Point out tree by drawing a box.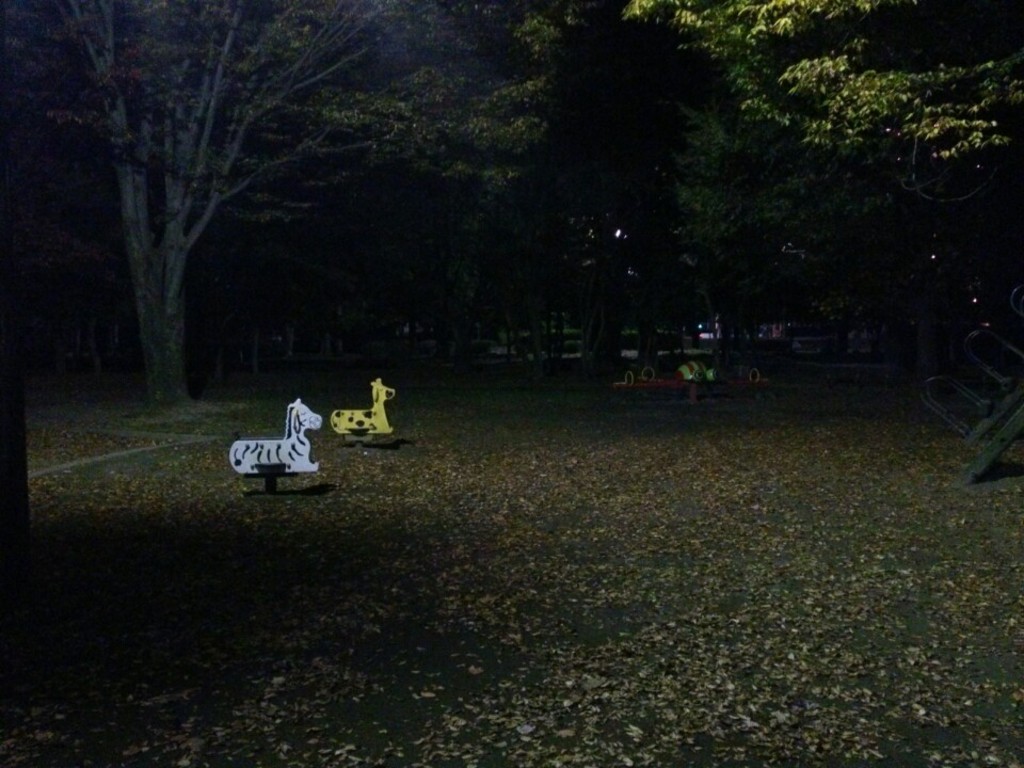
rect(0, 0, 576, 404).
